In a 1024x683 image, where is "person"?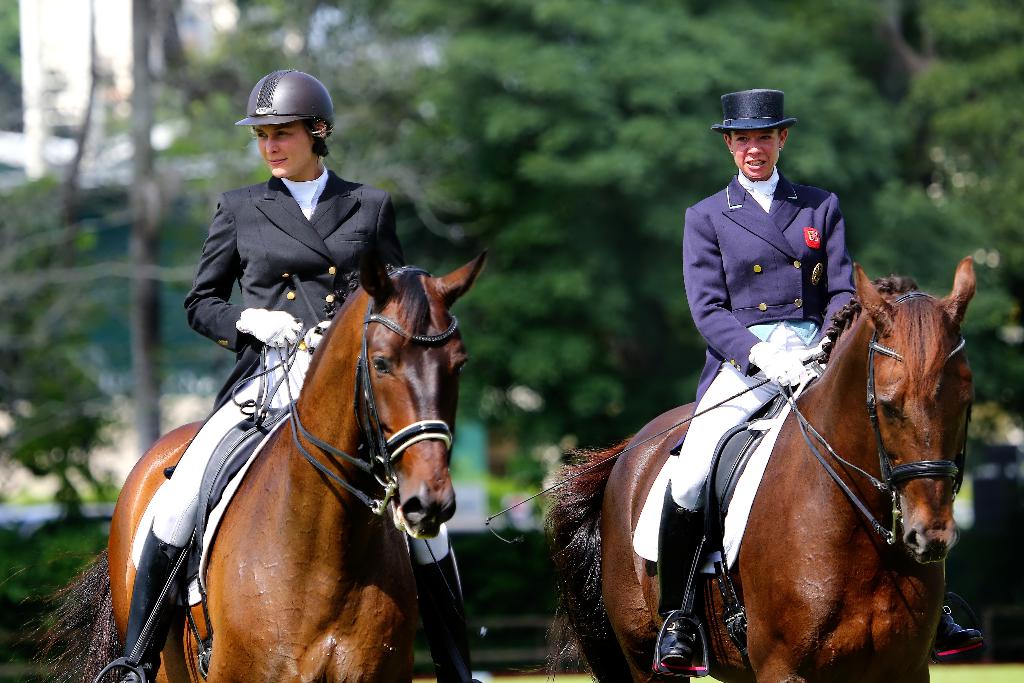
crop(650, 91, 986, 663).
